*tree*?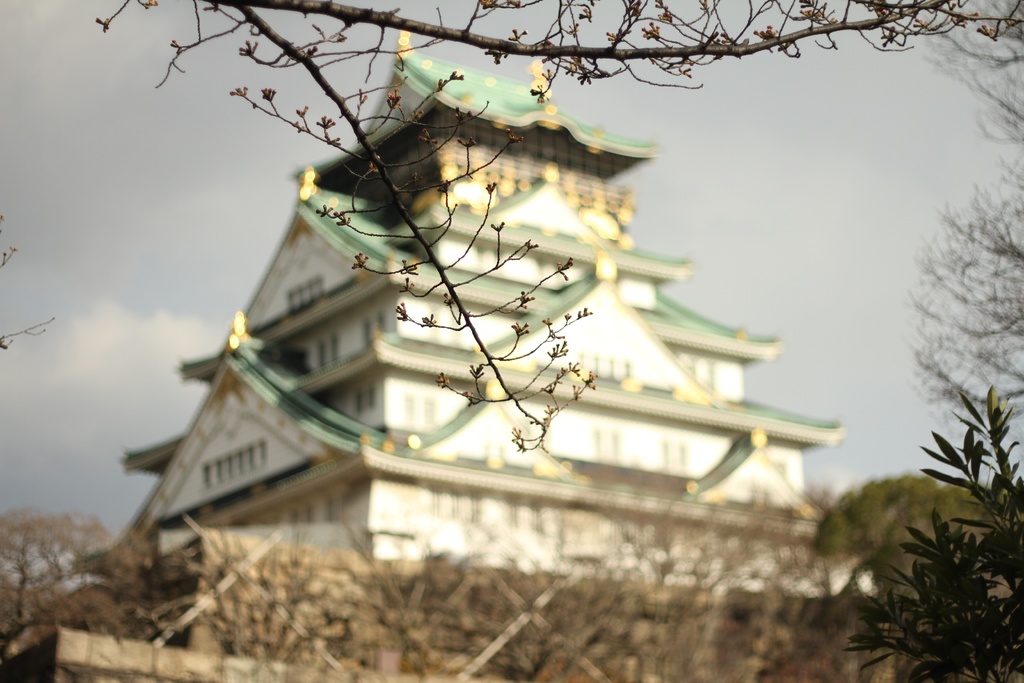
locate(910, 0, 1023, 431)
